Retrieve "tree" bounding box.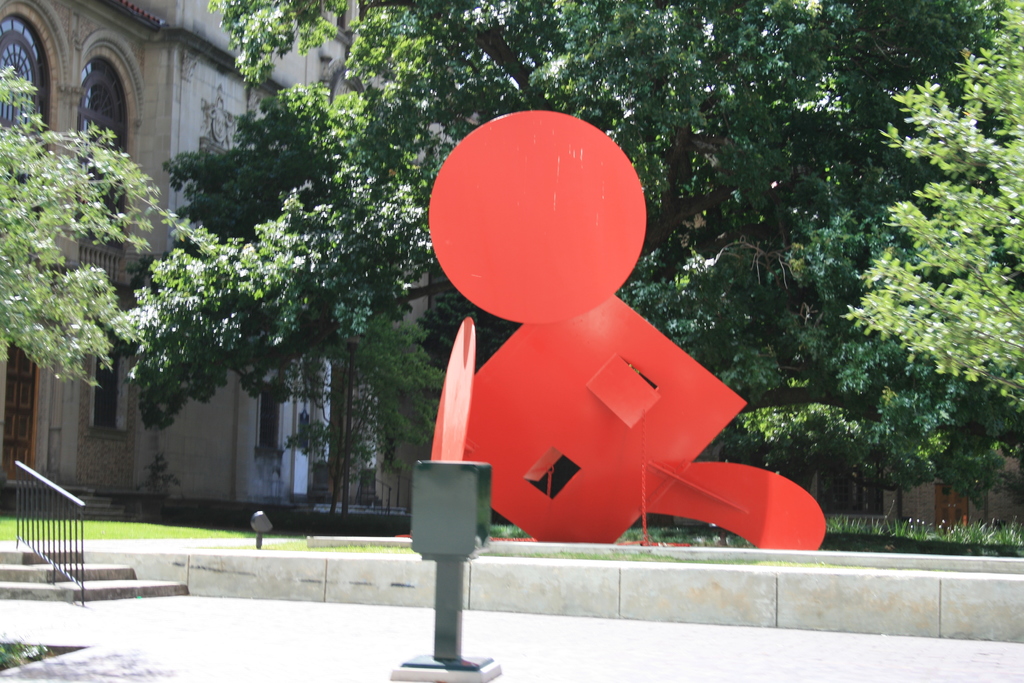
Bounding box: 0, 55, 205, 398.
